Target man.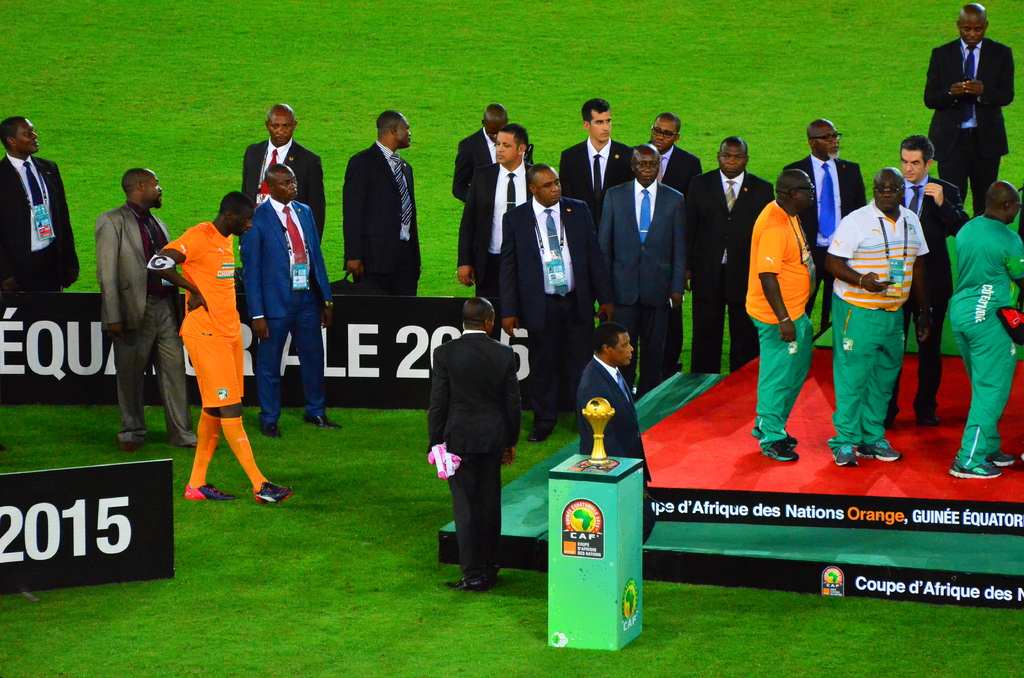
Target region: l=143, t=184, r=299, b=502.
